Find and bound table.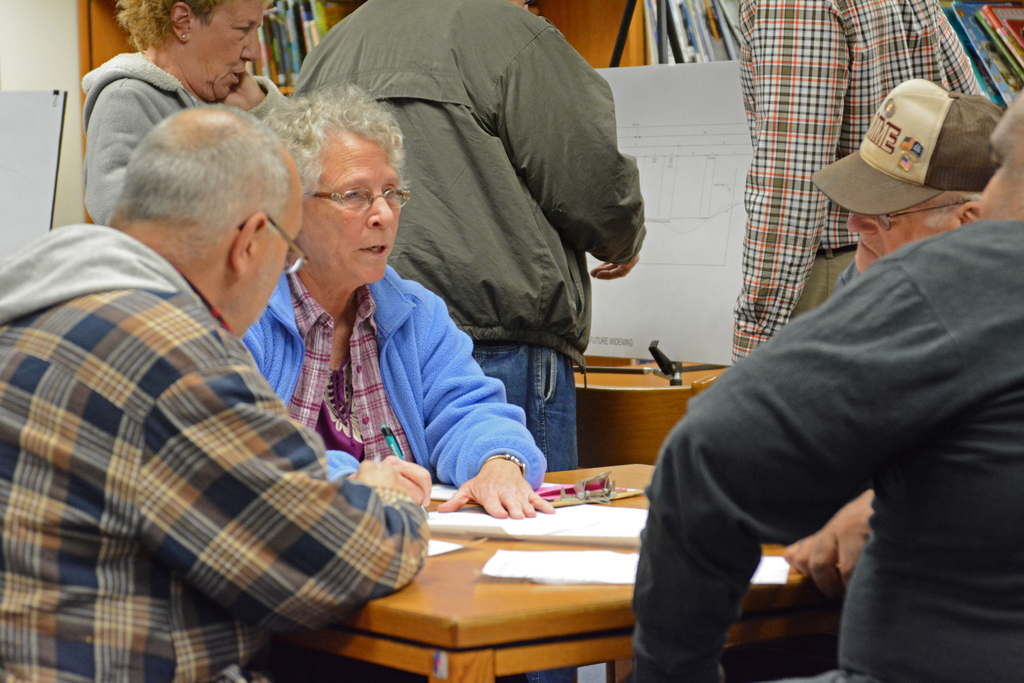
Bound: BBox(304, 462, 834, 682).
